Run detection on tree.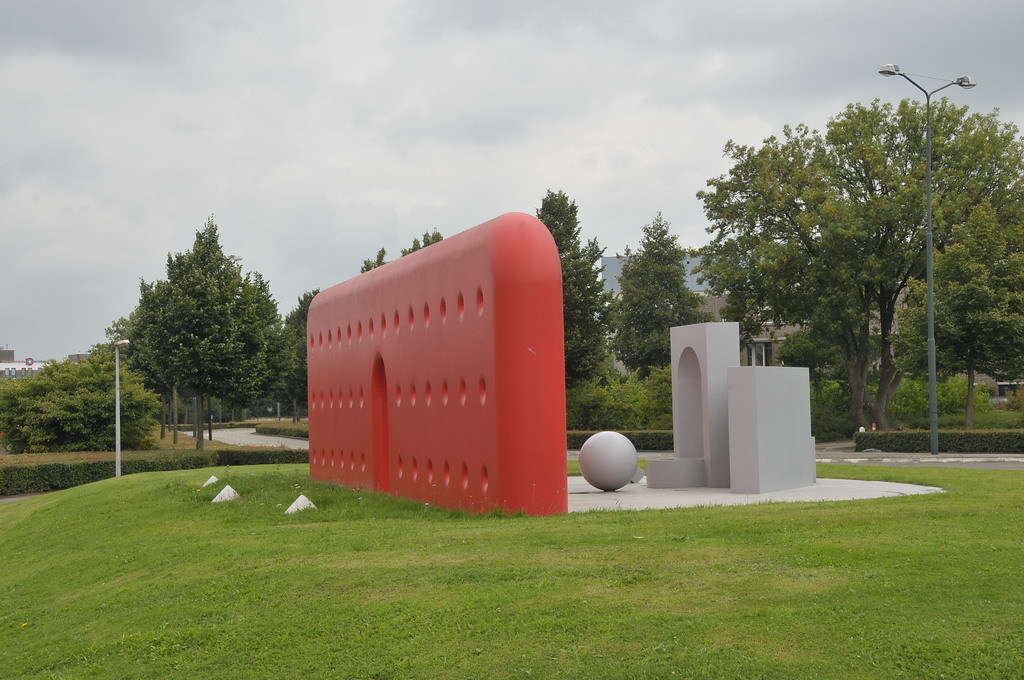
Result: region(616, 210, 706, 380).
